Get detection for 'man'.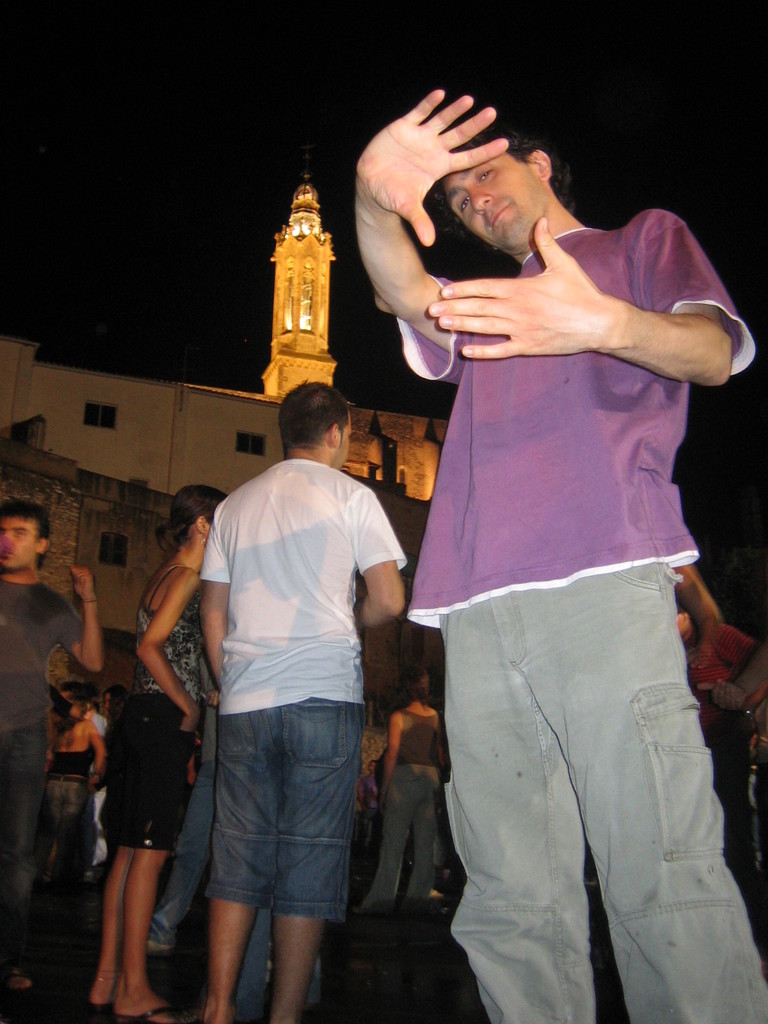
Detection: (x1=188, y1=383, x2=421, y2=1021).
